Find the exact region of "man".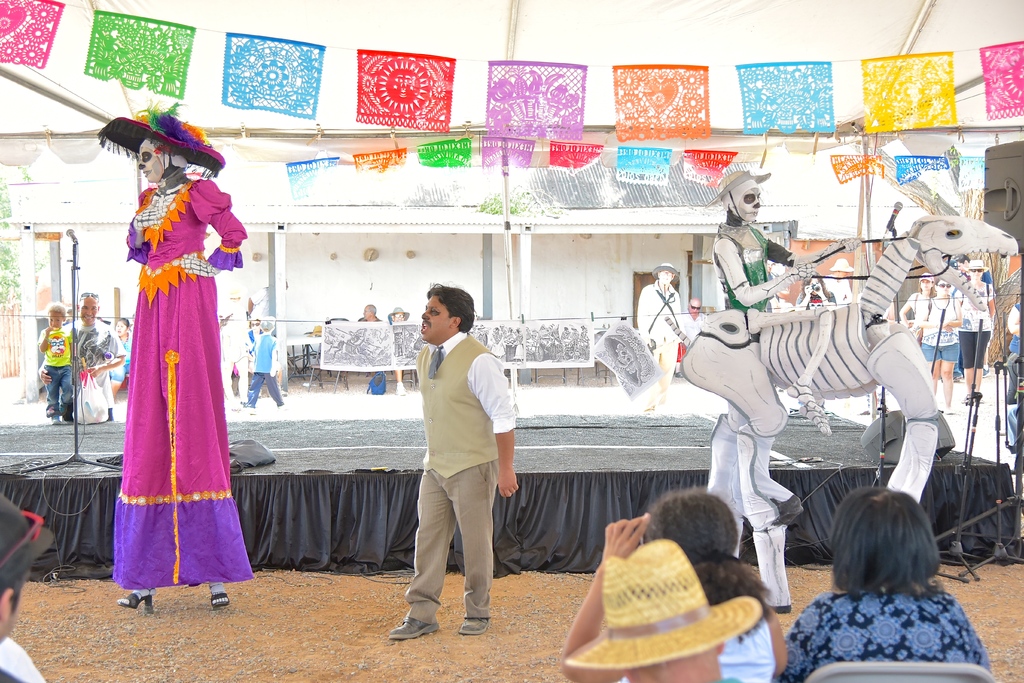
Exact region: (377, 310, 420, 395).
